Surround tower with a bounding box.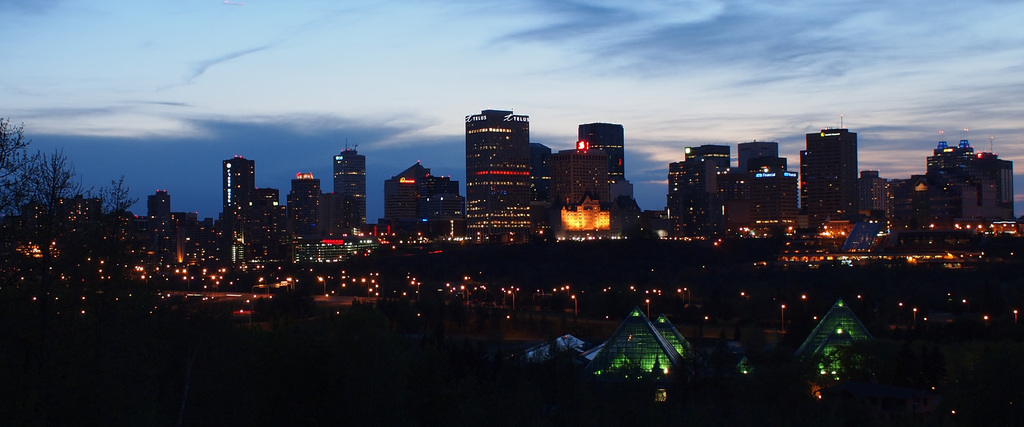
Rect(736, 162, 803, 225).
